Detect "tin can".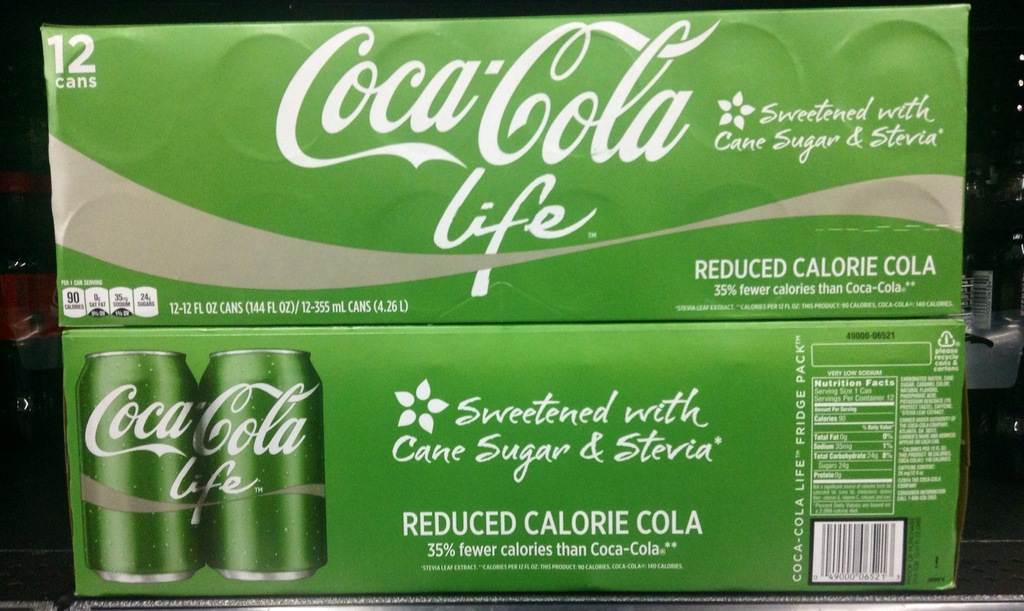
Detected at [x1=195, y1=350, x2=324, y2=598].
